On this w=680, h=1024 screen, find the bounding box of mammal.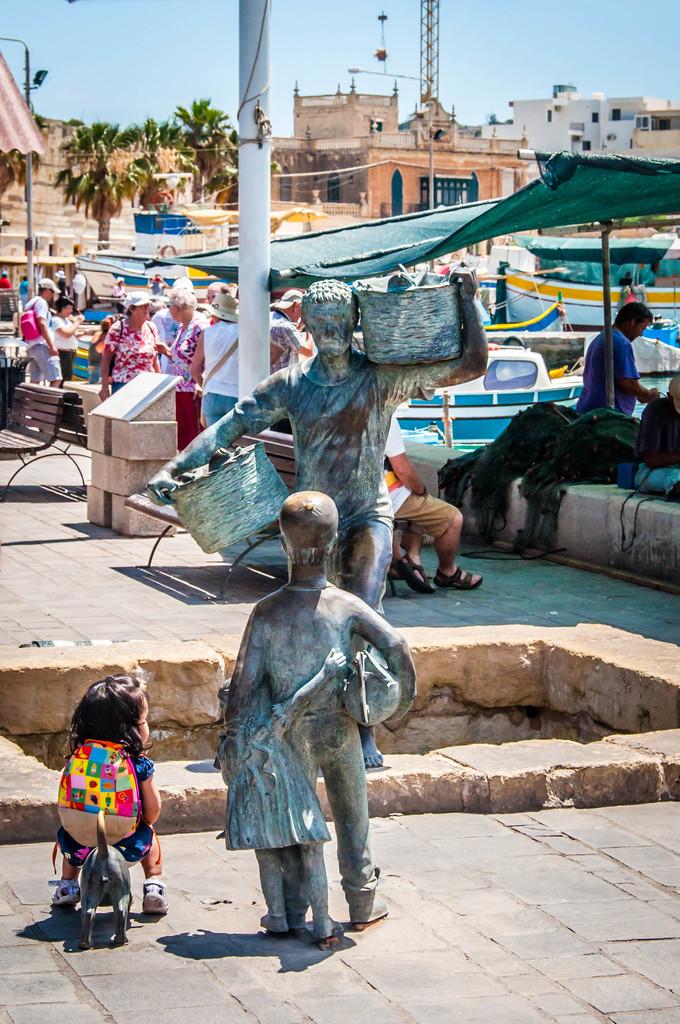
Bounding box: {"left": 268, "top": 302, "right": 324, "bottom": 374}.
